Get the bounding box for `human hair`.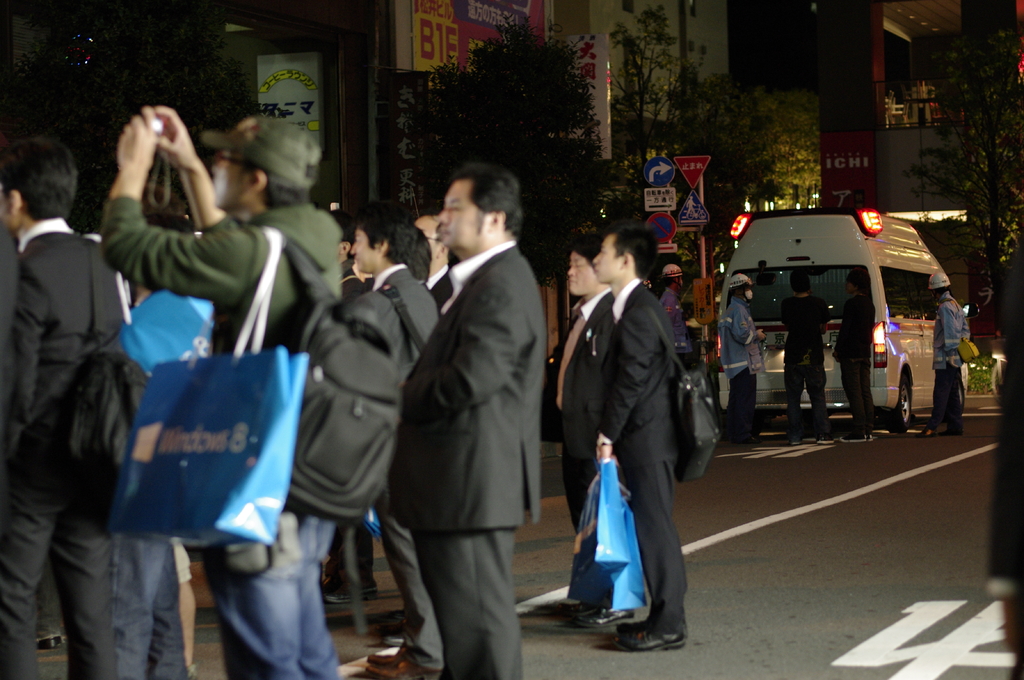
left=243, top=152, right=320, bottom=212.
